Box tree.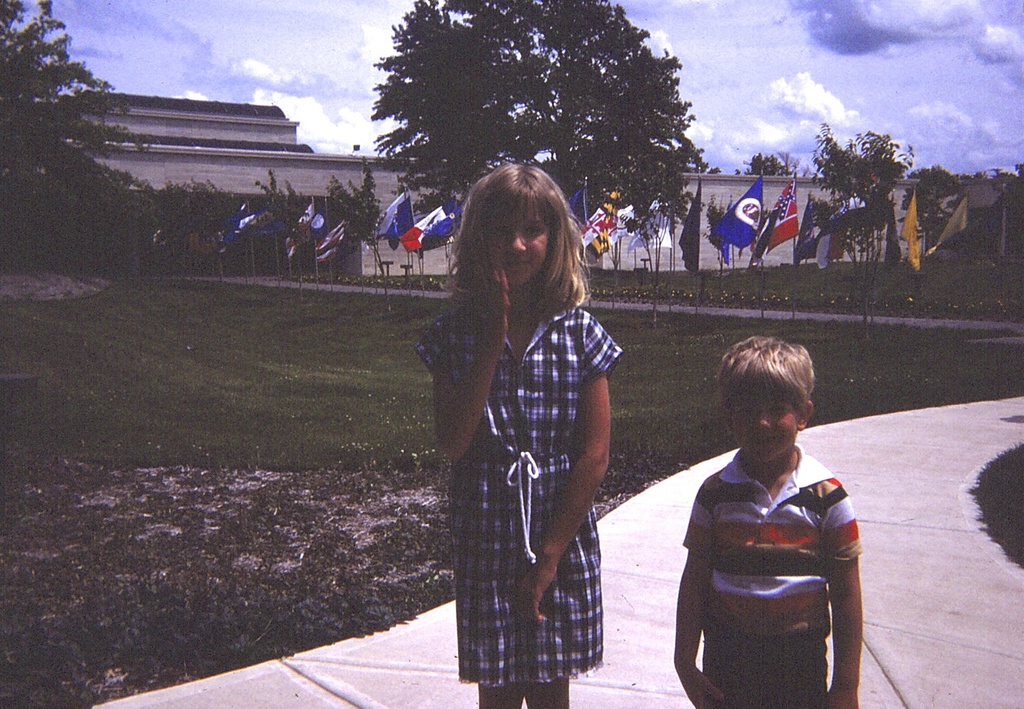
l=892, t=158, r=958, b=254.
